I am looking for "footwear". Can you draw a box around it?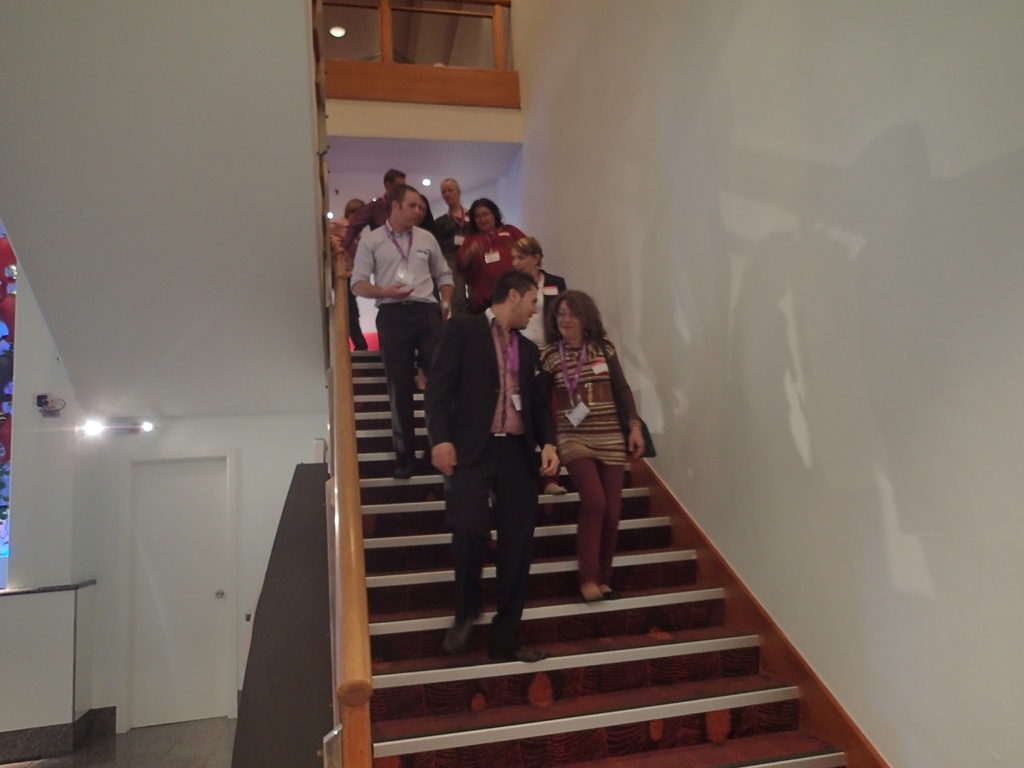
Sure, the bounding box is region(442, 611, 474, 654).
